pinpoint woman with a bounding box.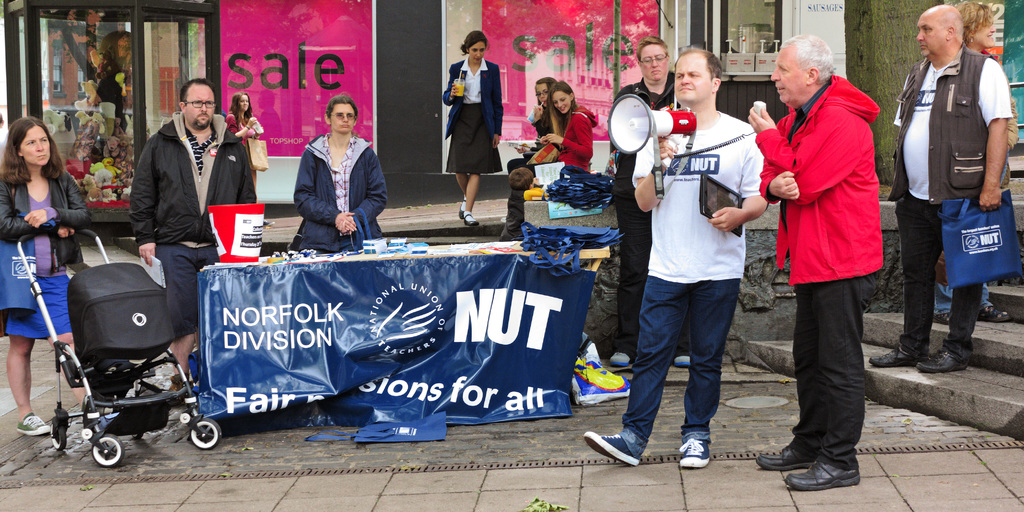
Rect(496, 62, 604, 244).
